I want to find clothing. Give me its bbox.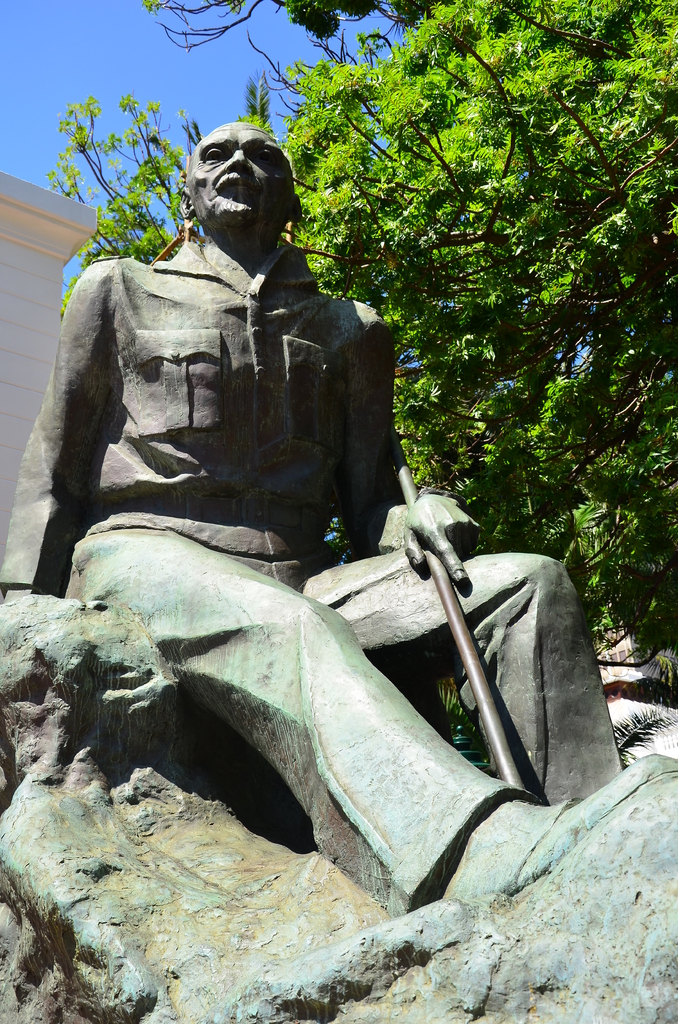
{"left": 0, "top": 236, "right": 626, "bottom": 913}.
